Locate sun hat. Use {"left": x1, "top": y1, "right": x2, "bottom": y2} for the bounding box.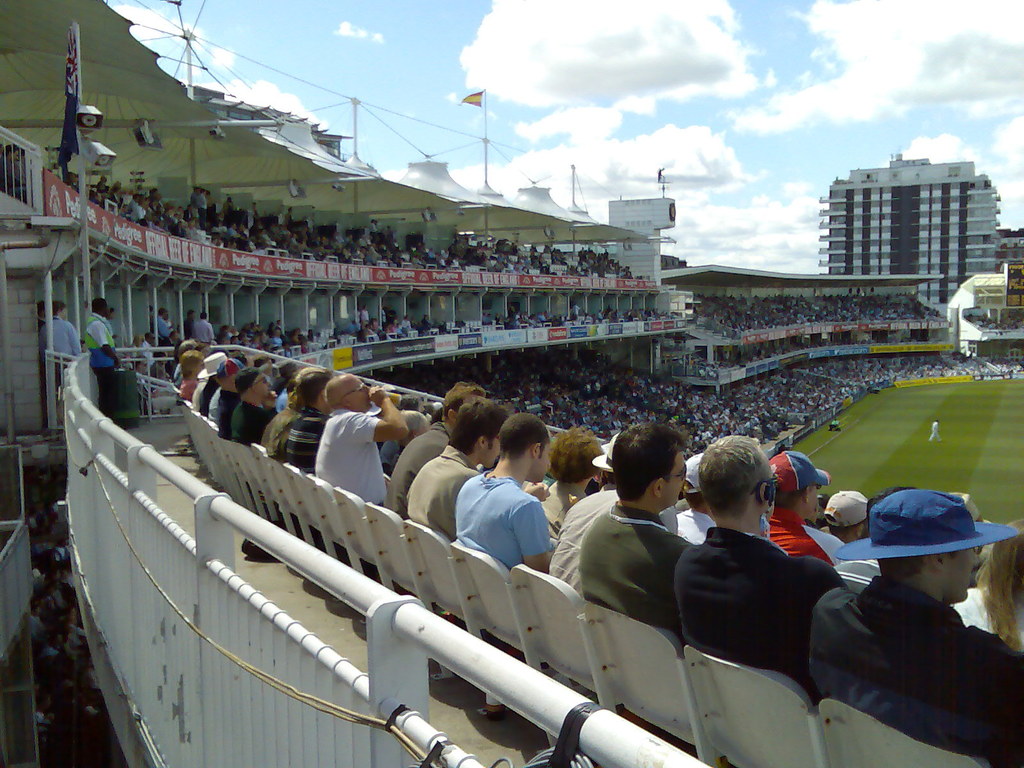
{"left": 764, "top": 448, "right": 831, "bottom": 499}.
